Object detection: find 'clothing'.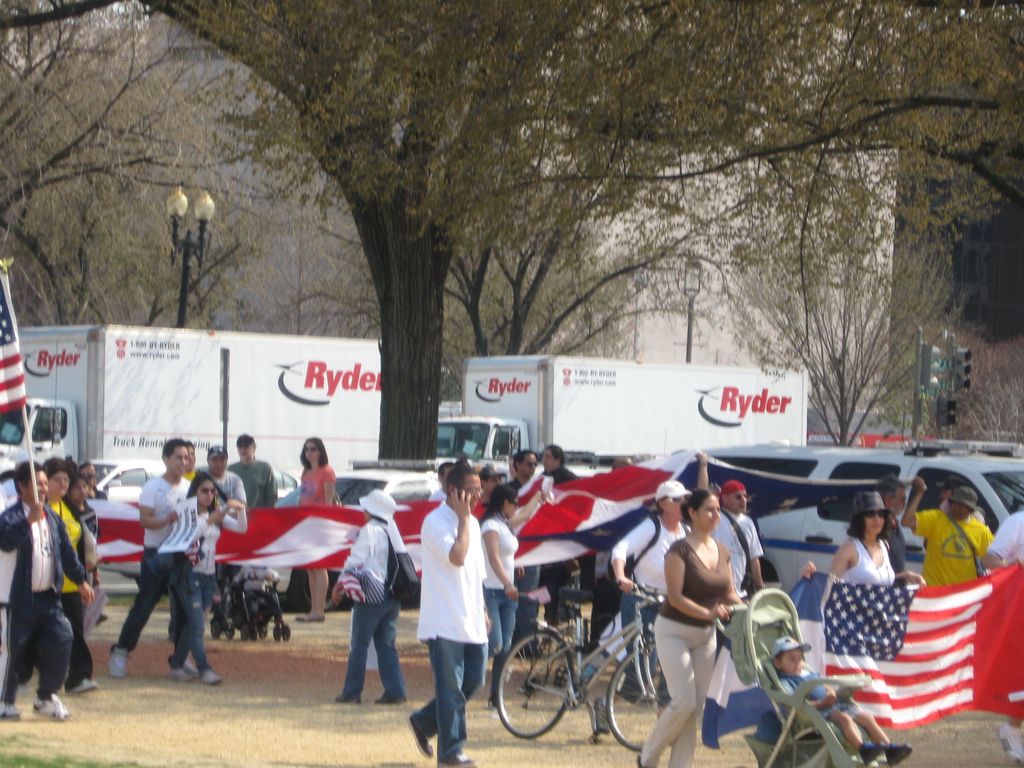
831 529 899 643.
